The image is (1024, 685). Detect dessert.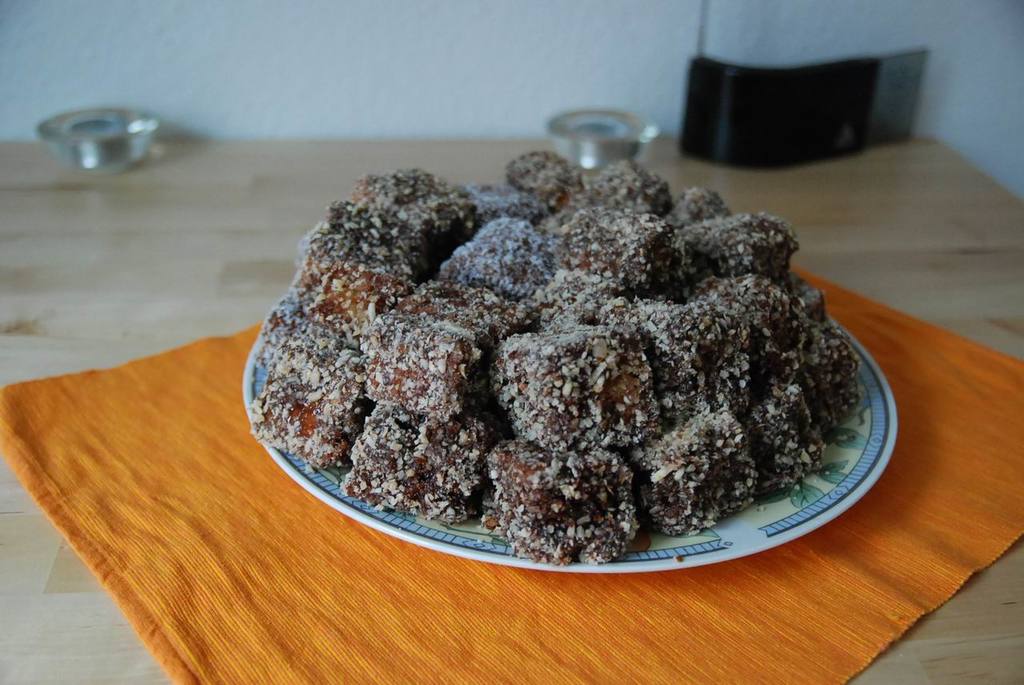
Detection: 264/160/910/577.
